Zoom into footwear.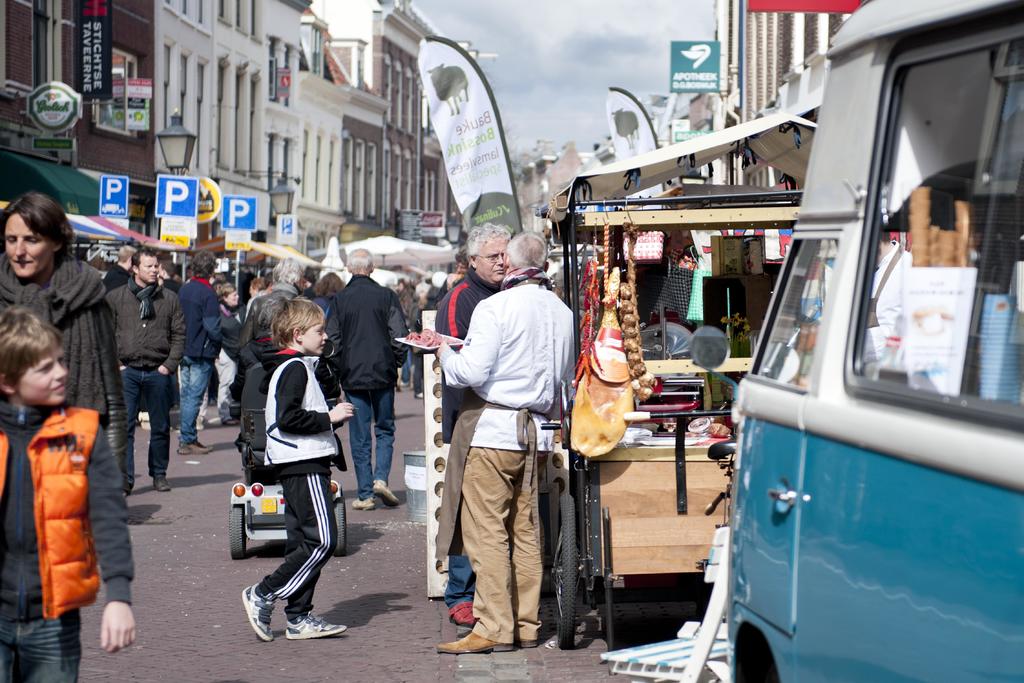
Zoom target: 175,443,215,454.
